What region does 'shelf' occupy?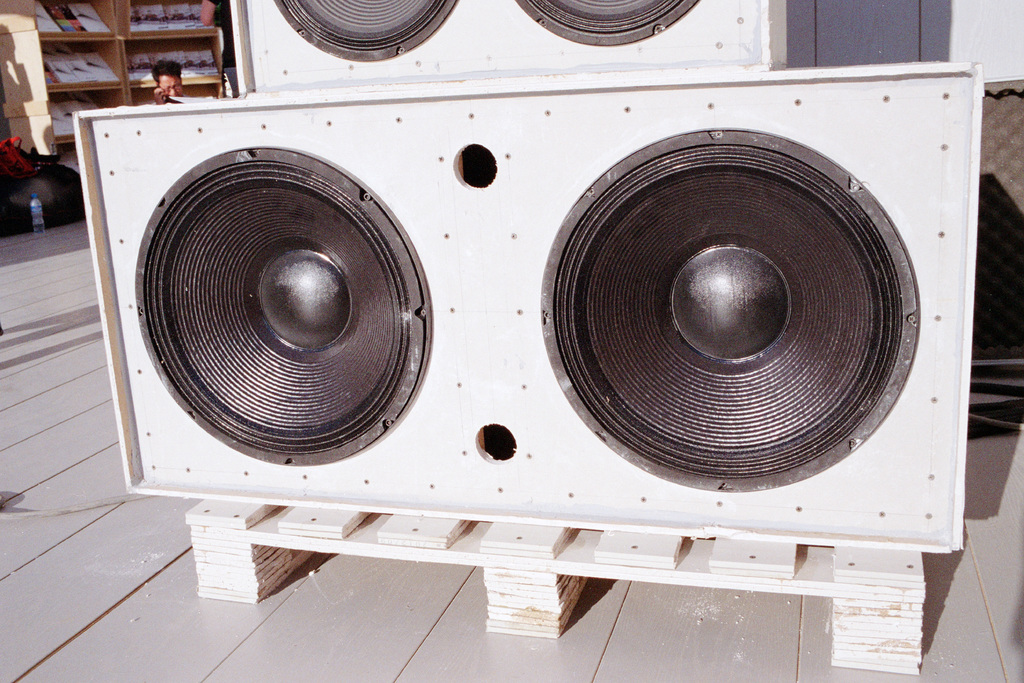
<region>124, 38, 223, 84</region>.
